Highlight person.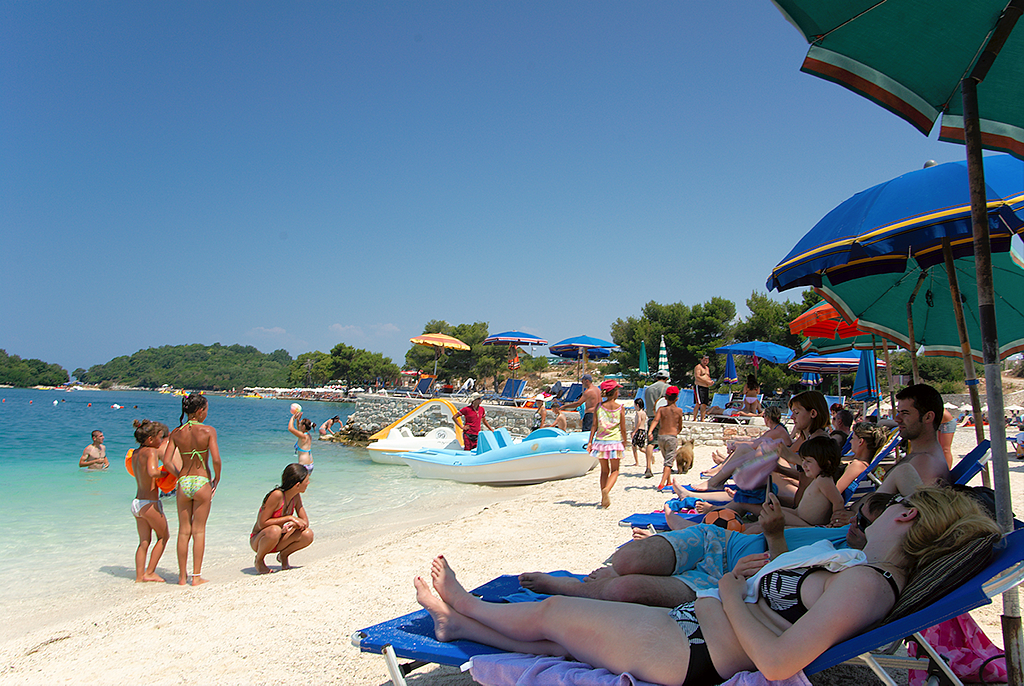
Highlighted region: pyautogui.locateOnScreen(688, 354, 720, 421).
